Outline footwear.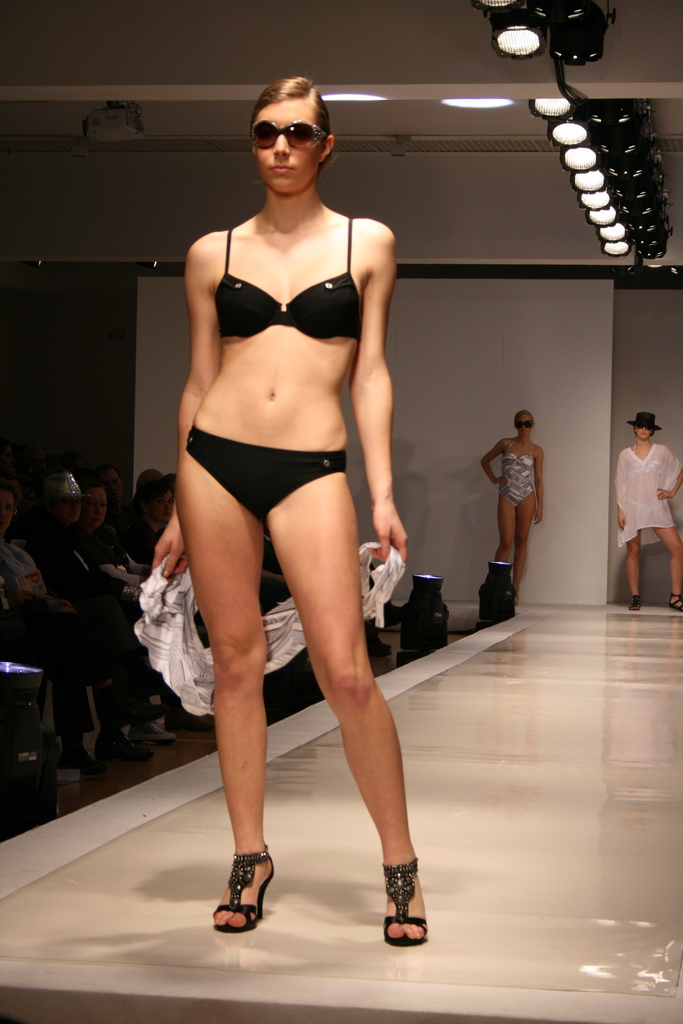
Outline: 379, 850, 426, 948.
